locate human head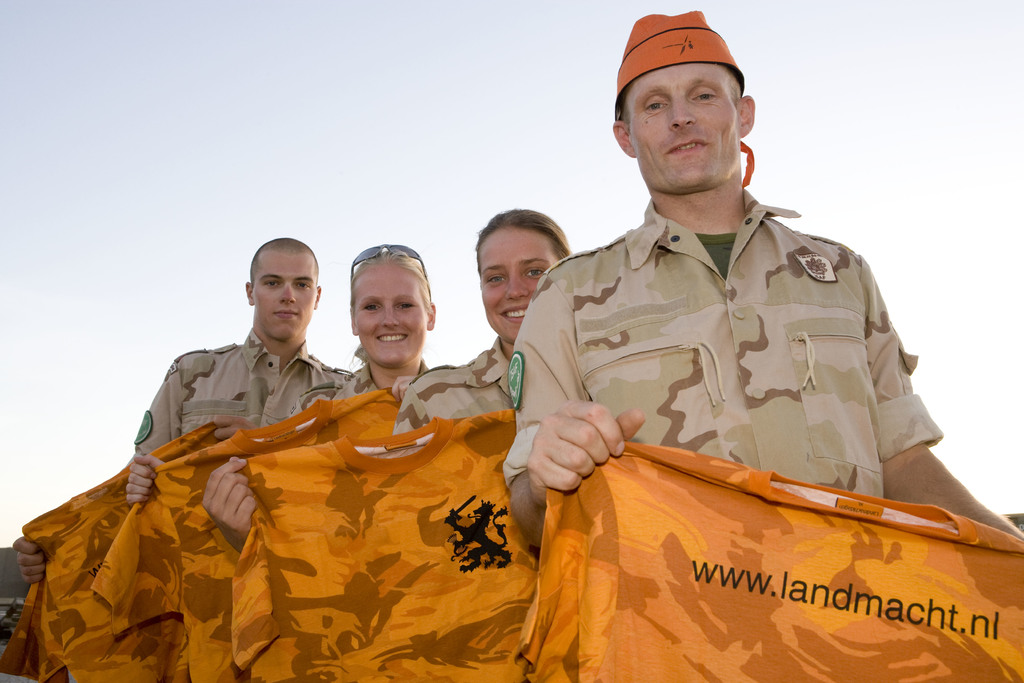
left=610, top=0, right=760, bottom=190
